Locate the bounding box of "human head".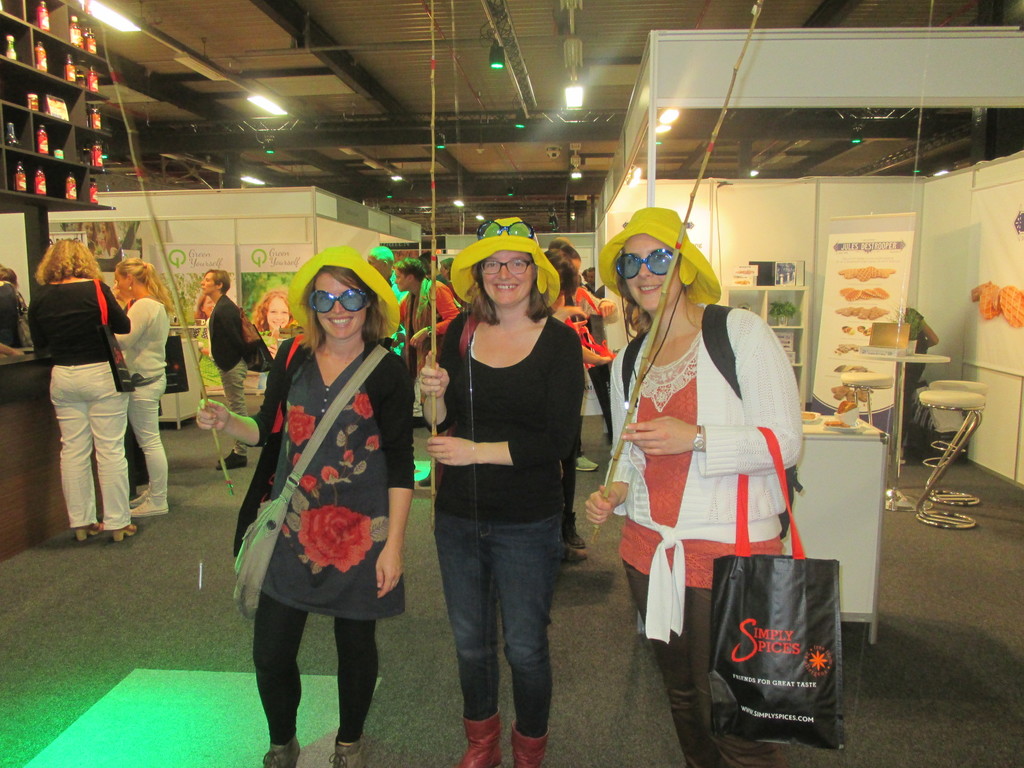
Bounding box: rect(397, 254, 424, 292).
